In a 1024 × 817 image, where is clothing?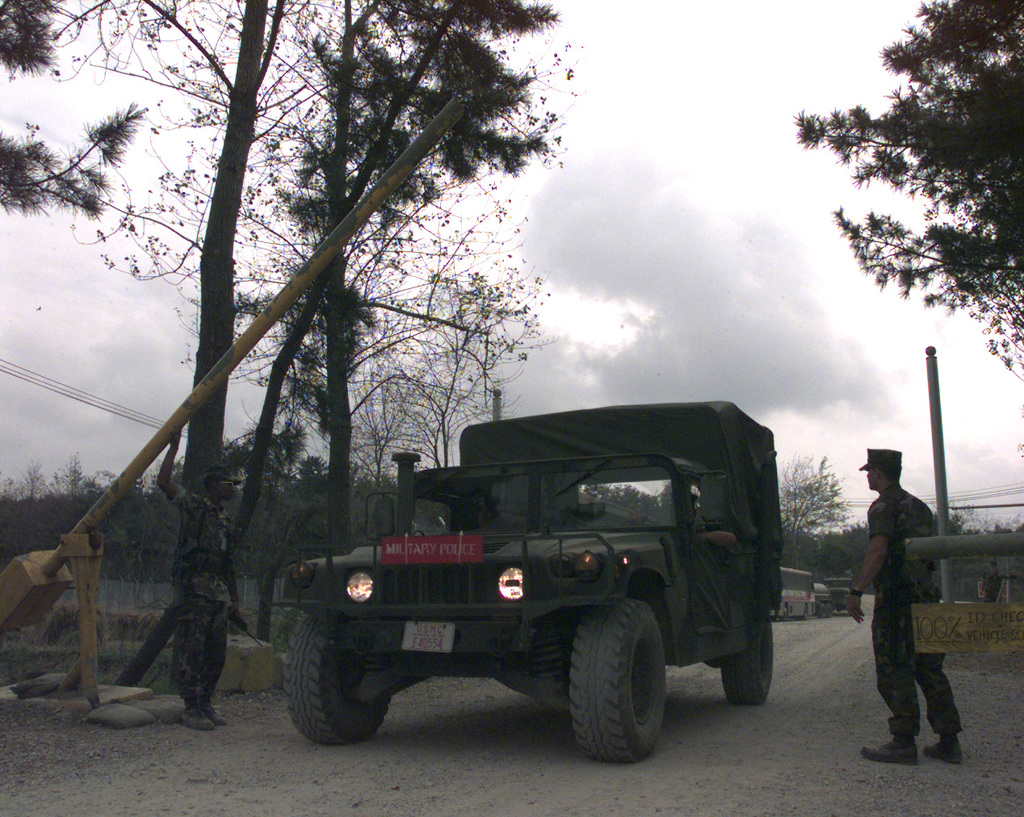
detection(169, 488, 241, 710).
